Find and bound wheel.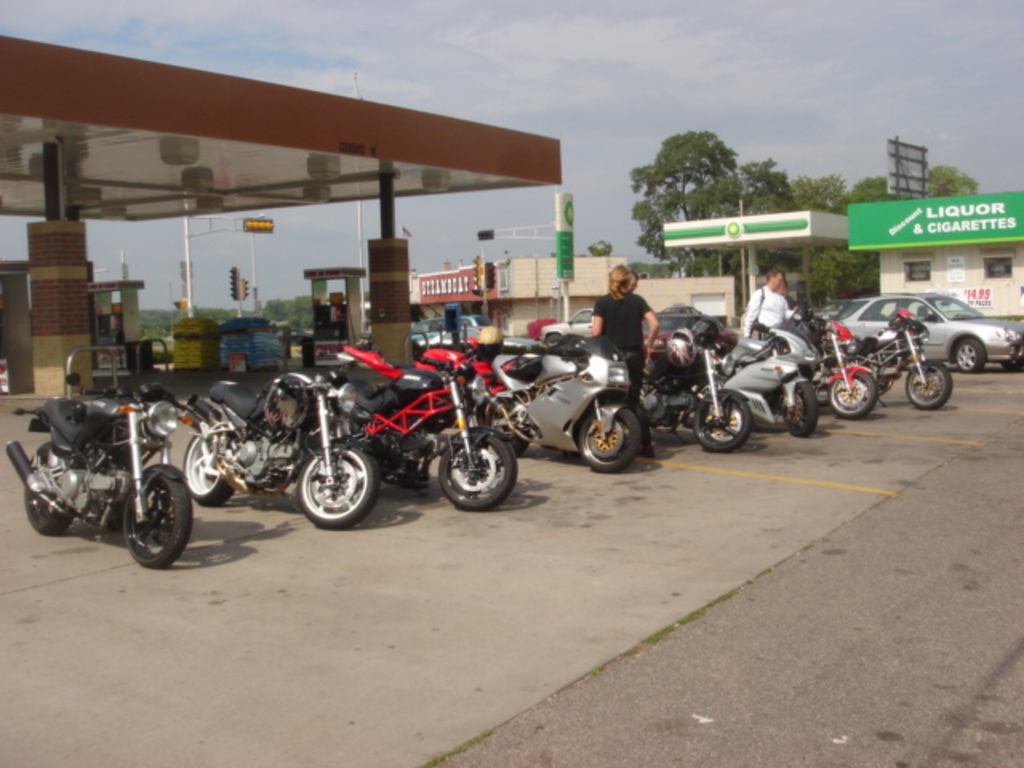
Bound: l=694, t=397, r=749, b=454.
